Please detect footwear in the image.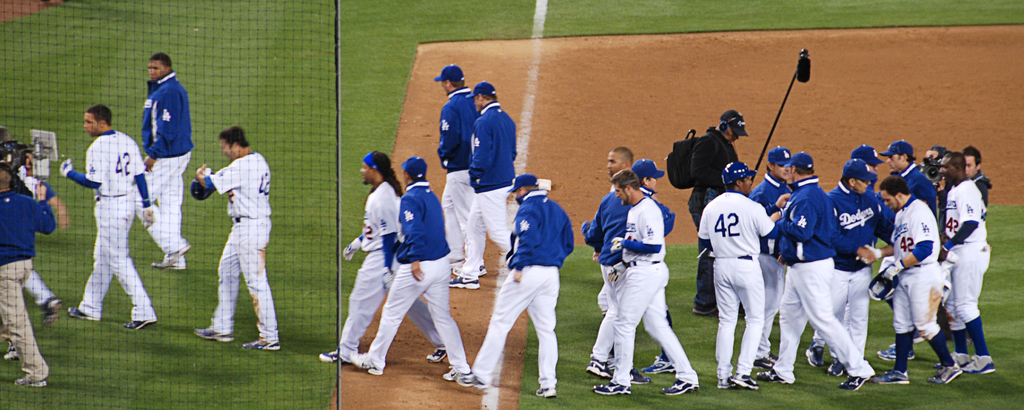
bbox(757, 367, 788, 386).
